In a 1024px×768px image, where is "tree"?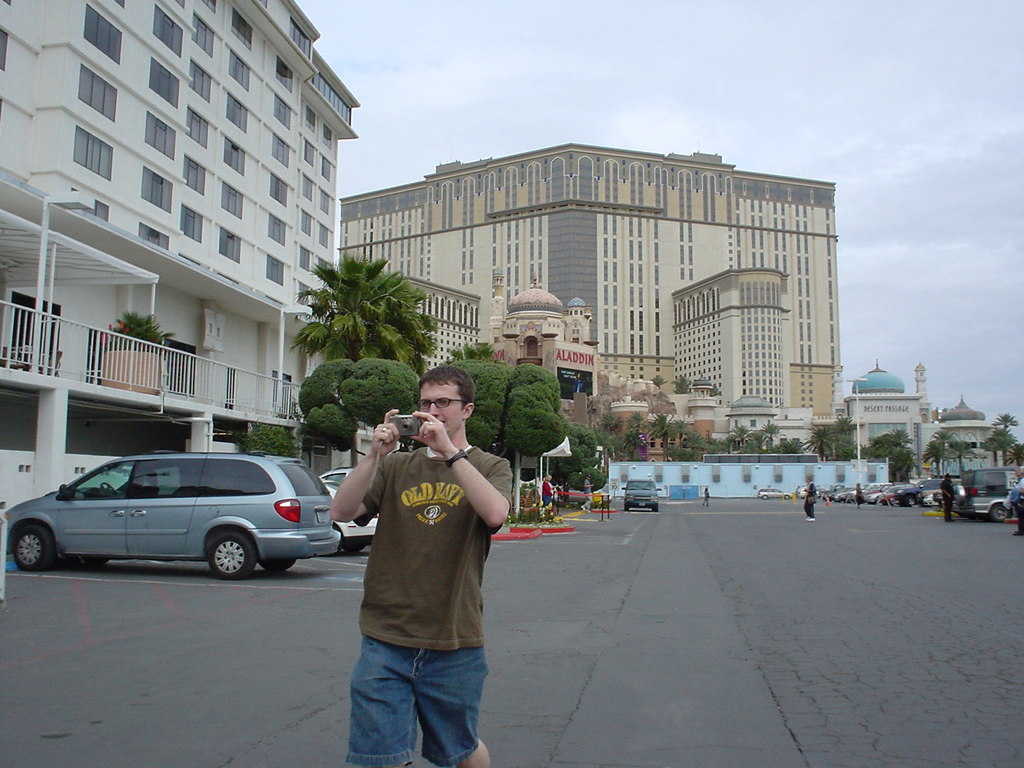
<box>749,439,763,450</box>.
